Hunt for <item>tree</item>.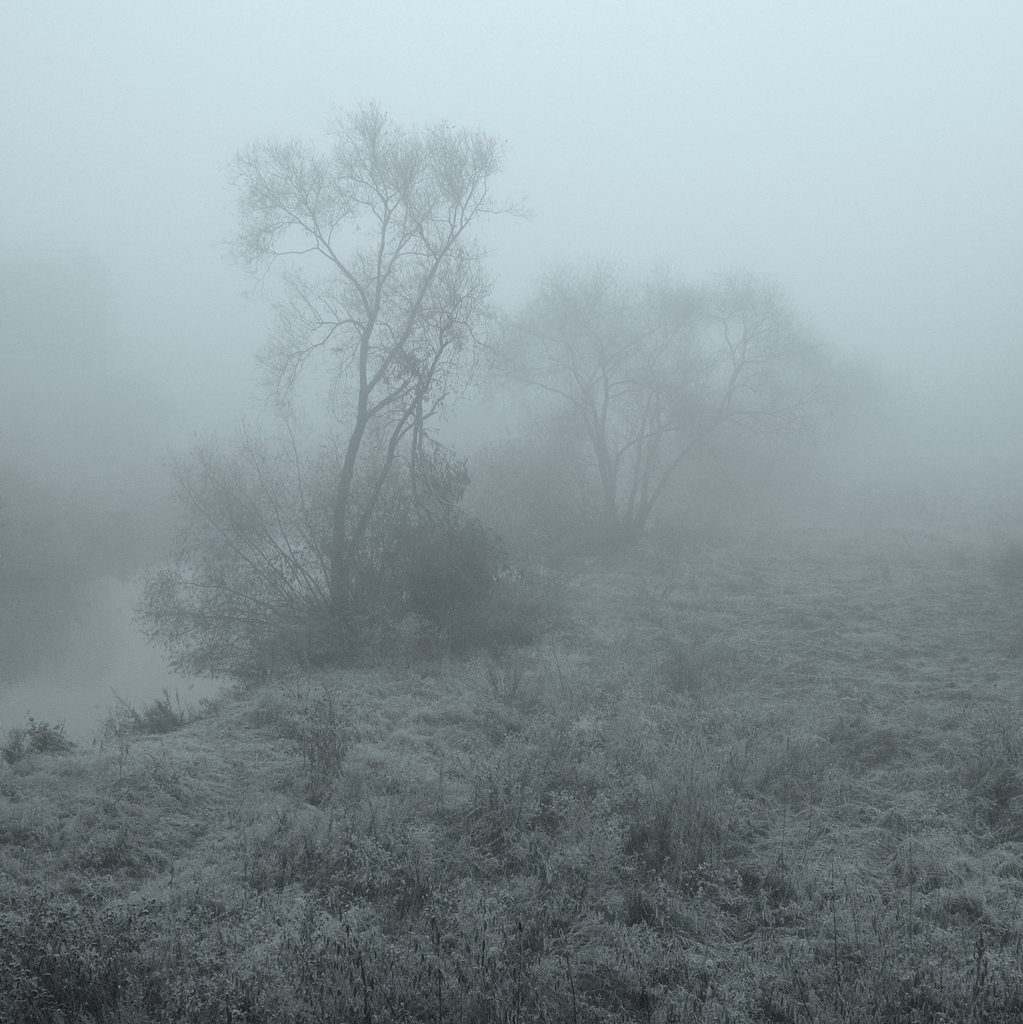
Hunted down at <region>494, 252, 865, 543</region>.
